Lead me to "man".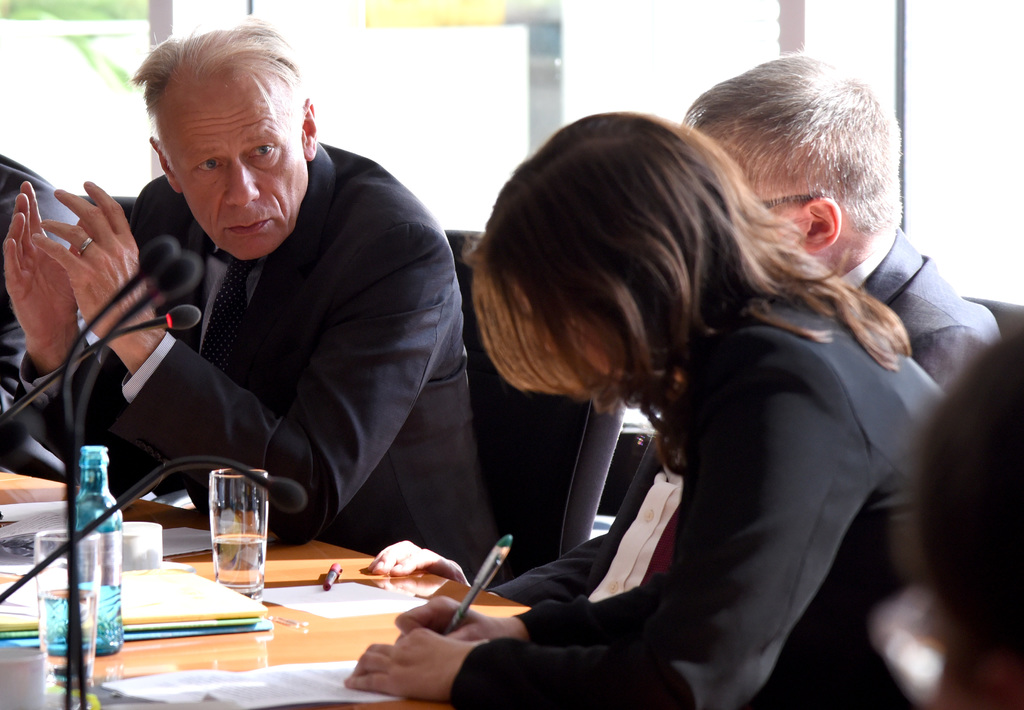
Lead to [37, 52, 514, 575].
